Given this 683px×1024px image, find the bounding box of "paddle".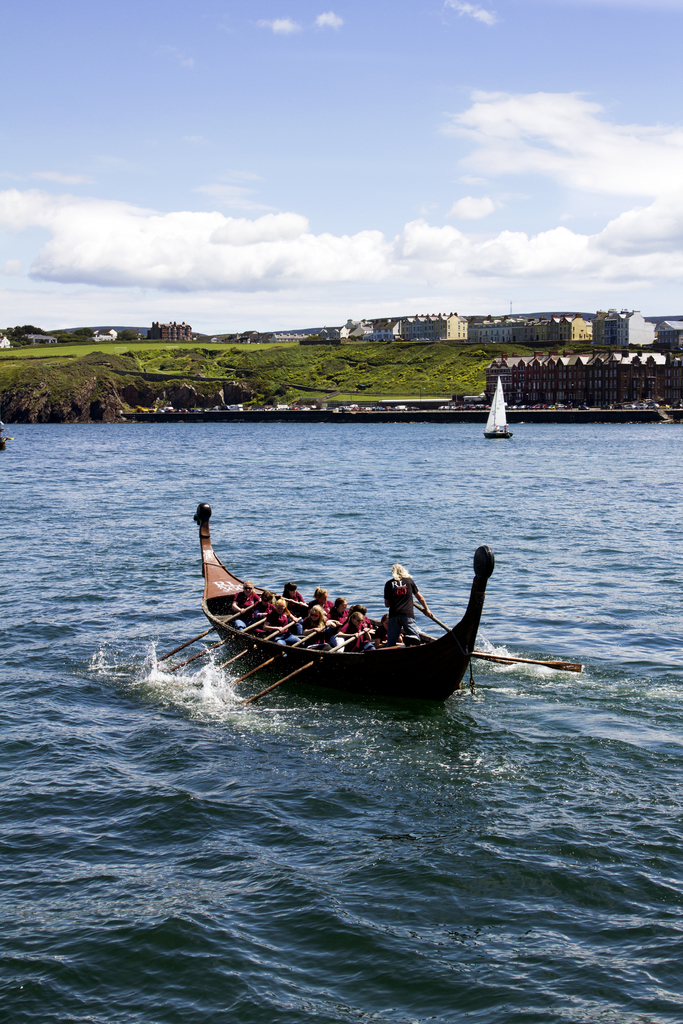
detection(229, 627, 327, 687).
